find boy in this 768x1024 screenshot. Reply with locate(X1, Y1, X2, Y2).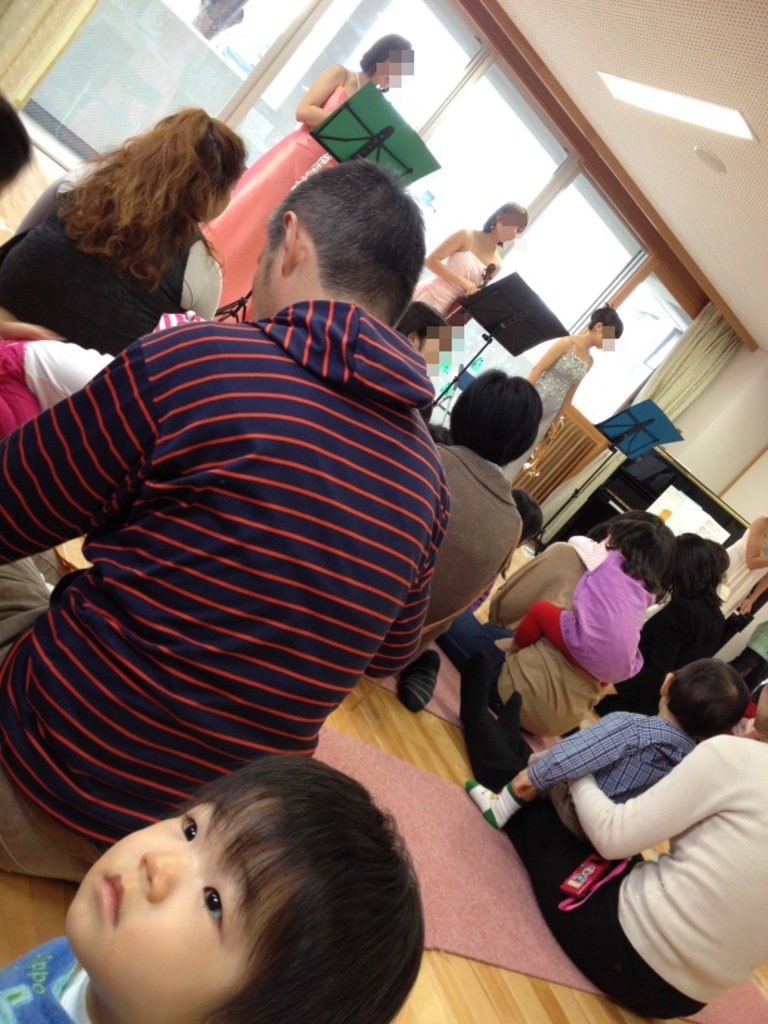
locate(0, 754, 425, 1023).
